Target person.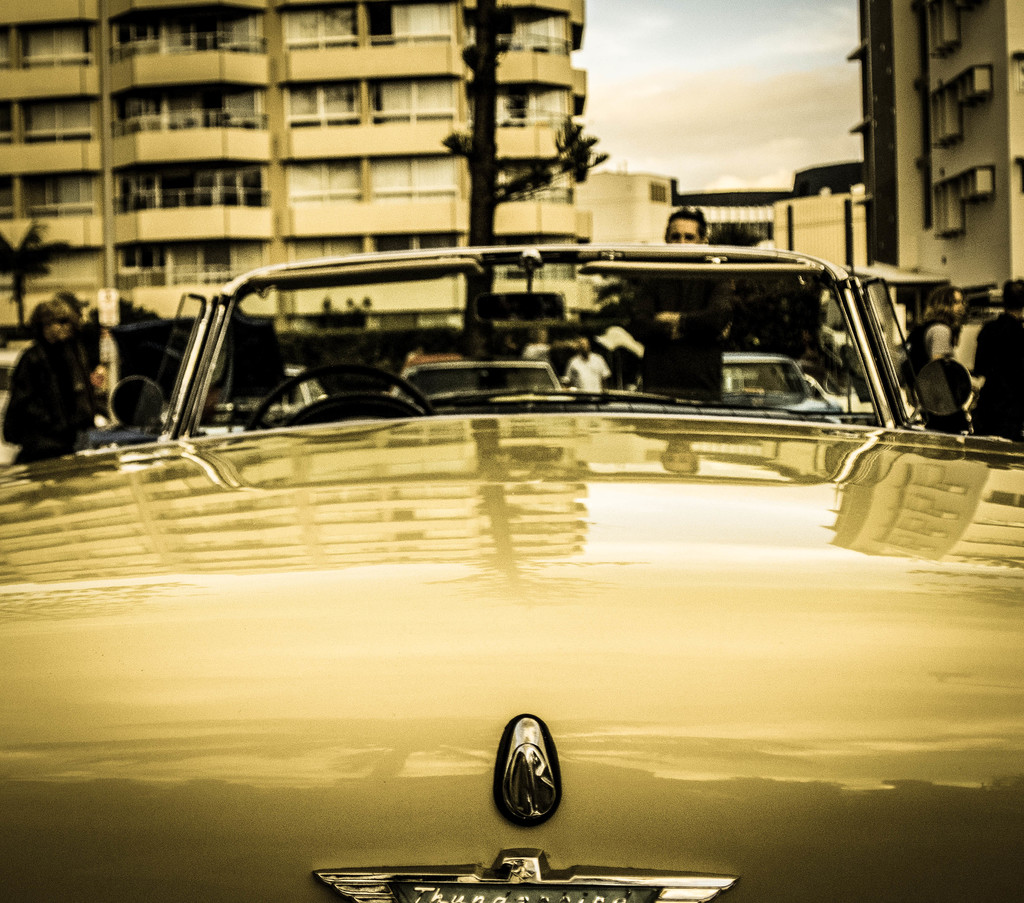
Target region: detection(4, 301, 119, 472).
